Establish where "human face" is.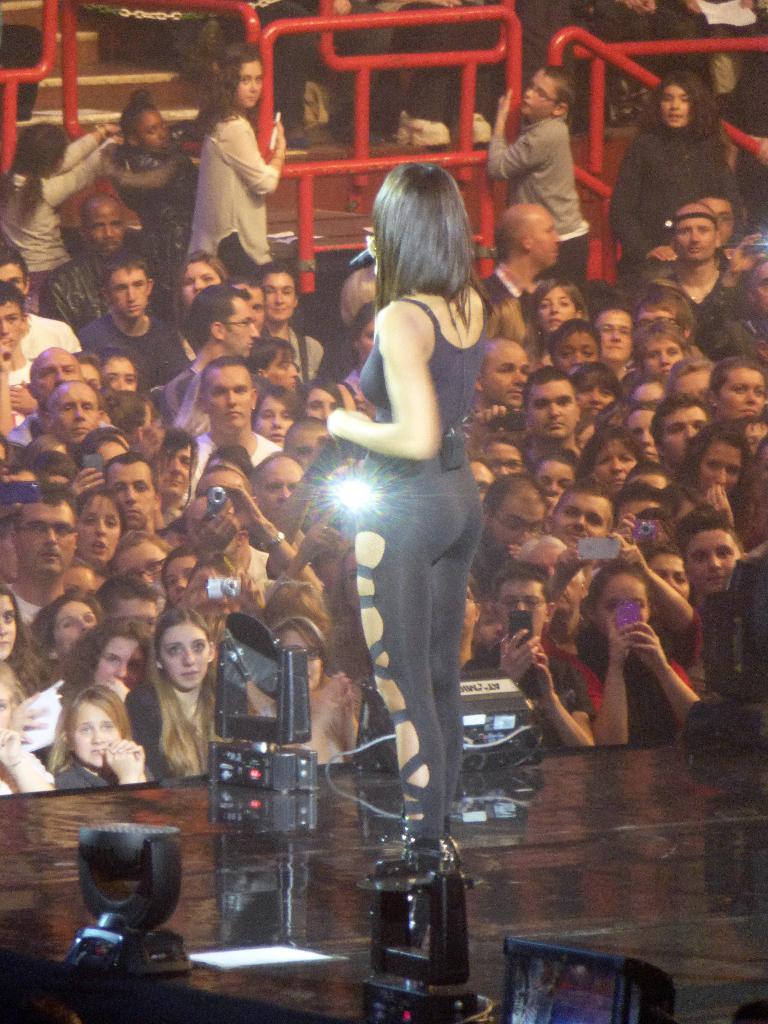
Established at <bbox>251, 393, 296, 451</bbox>.
